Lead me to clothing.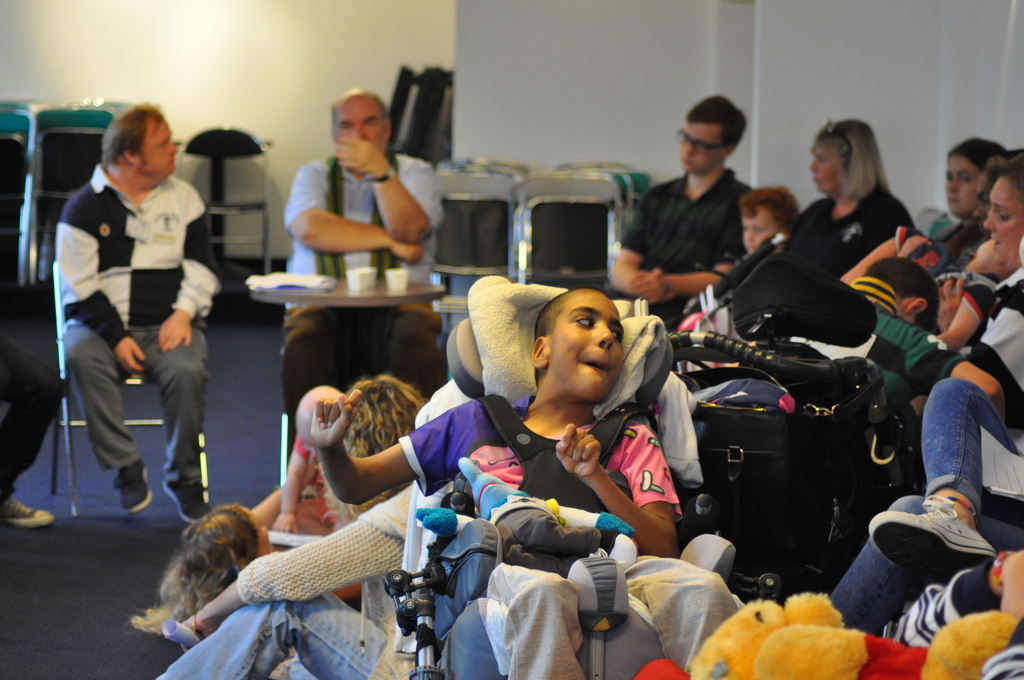
Lead to pyautogui.locateOnScreen(829, 385, 1023, 640).
